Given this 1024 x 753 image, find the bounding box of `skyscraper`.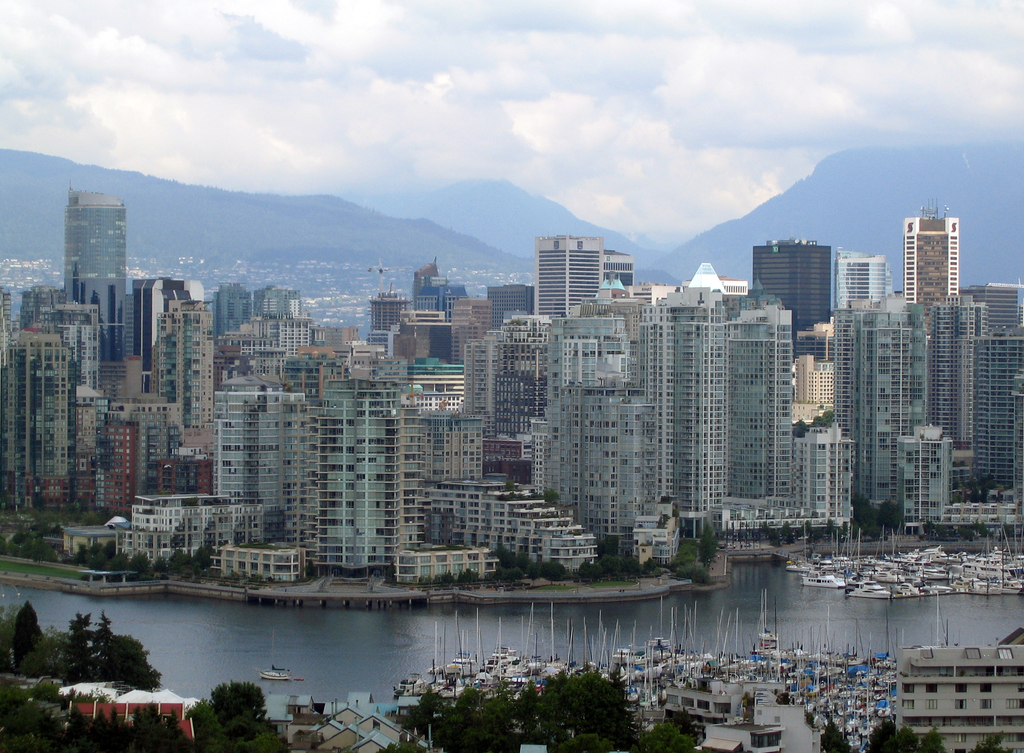
left=900, top=202, right=964, bottom=345.
